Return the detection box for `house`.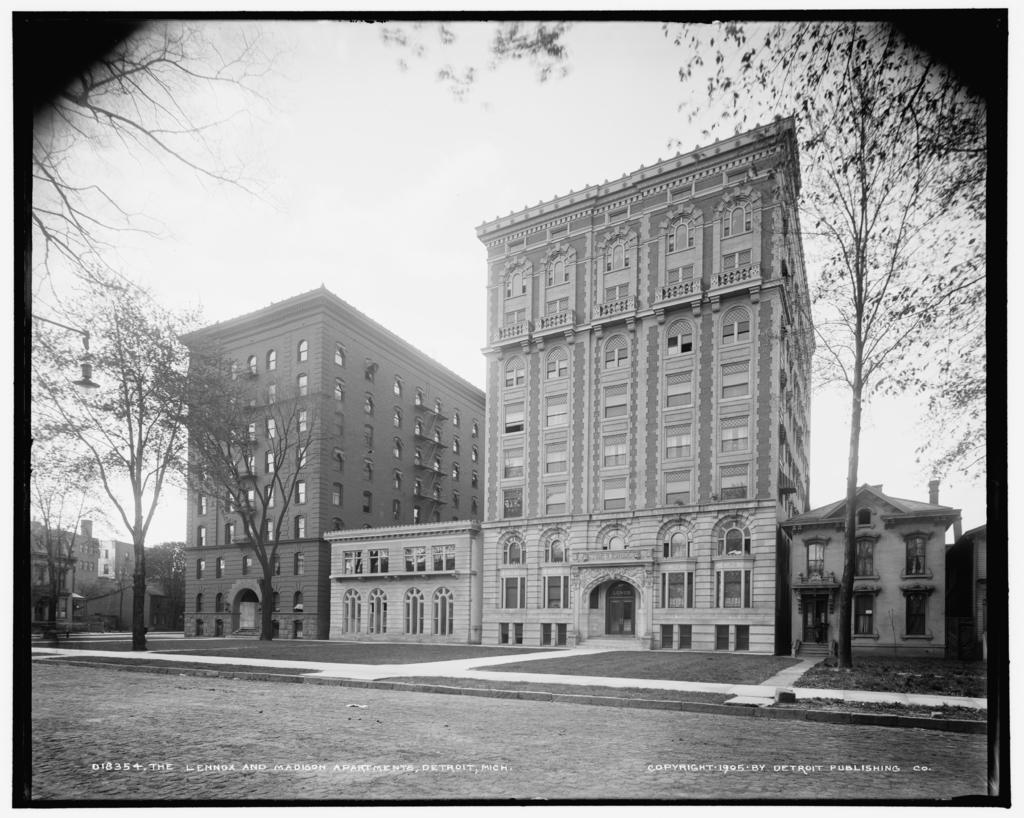
select_region(320, 517, 479, 646).
